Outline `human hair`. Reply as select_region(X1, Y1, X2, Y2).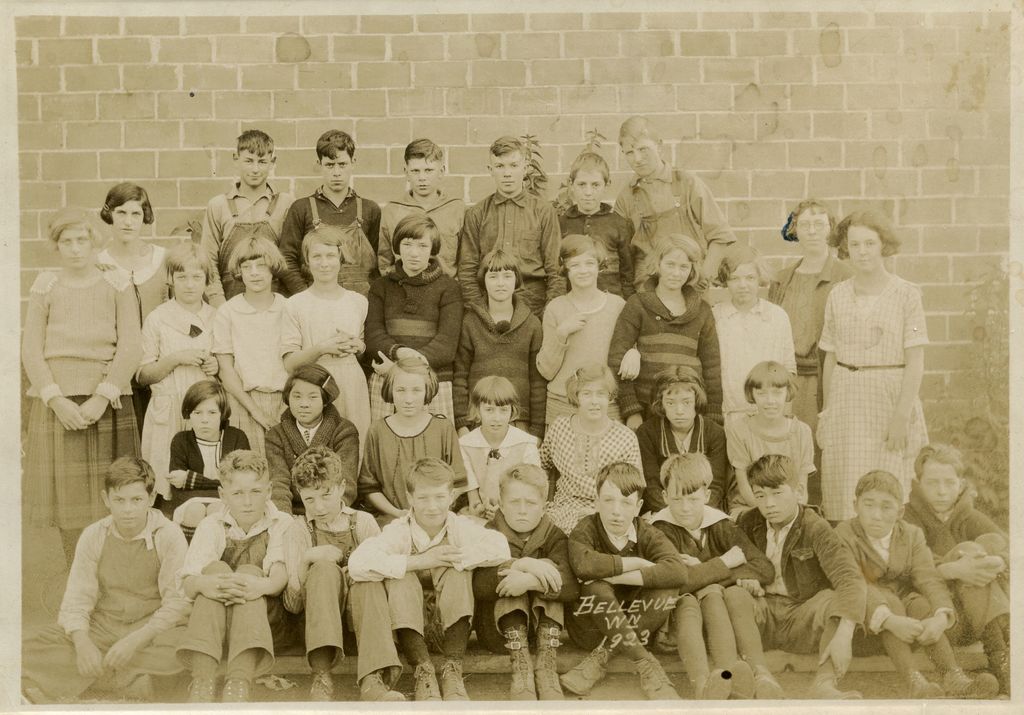
select_region(623, 116, 662, 149).
